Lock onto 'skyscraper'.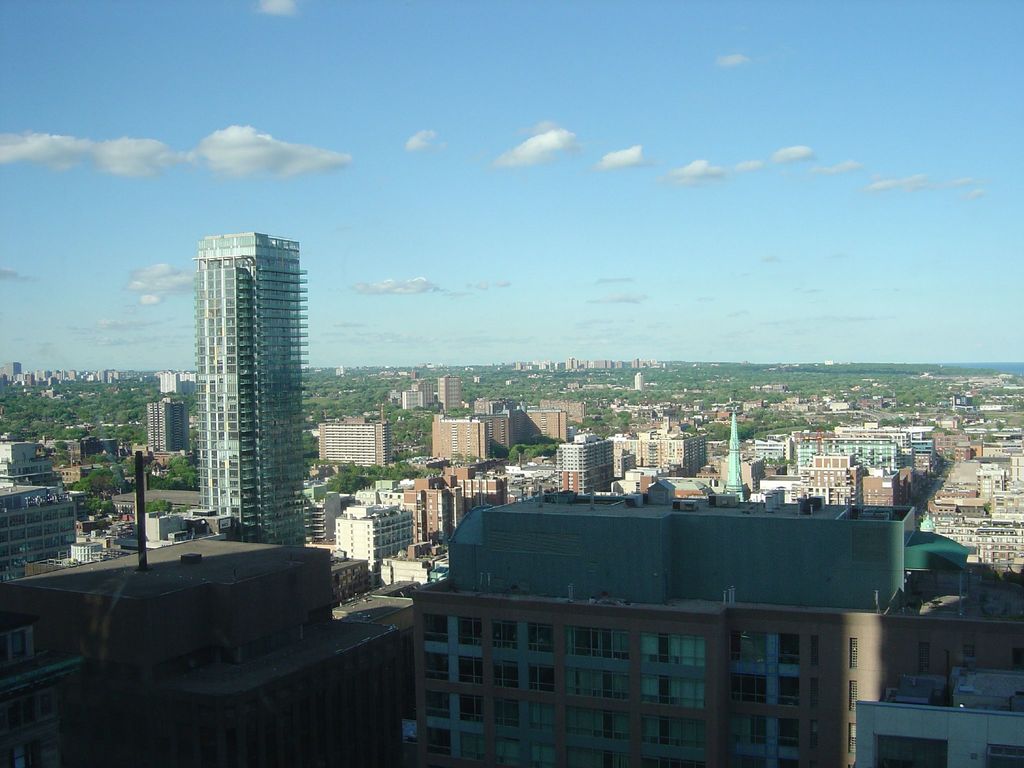
Locked: (x1=433, y1=372, x2=461, y2=414).
